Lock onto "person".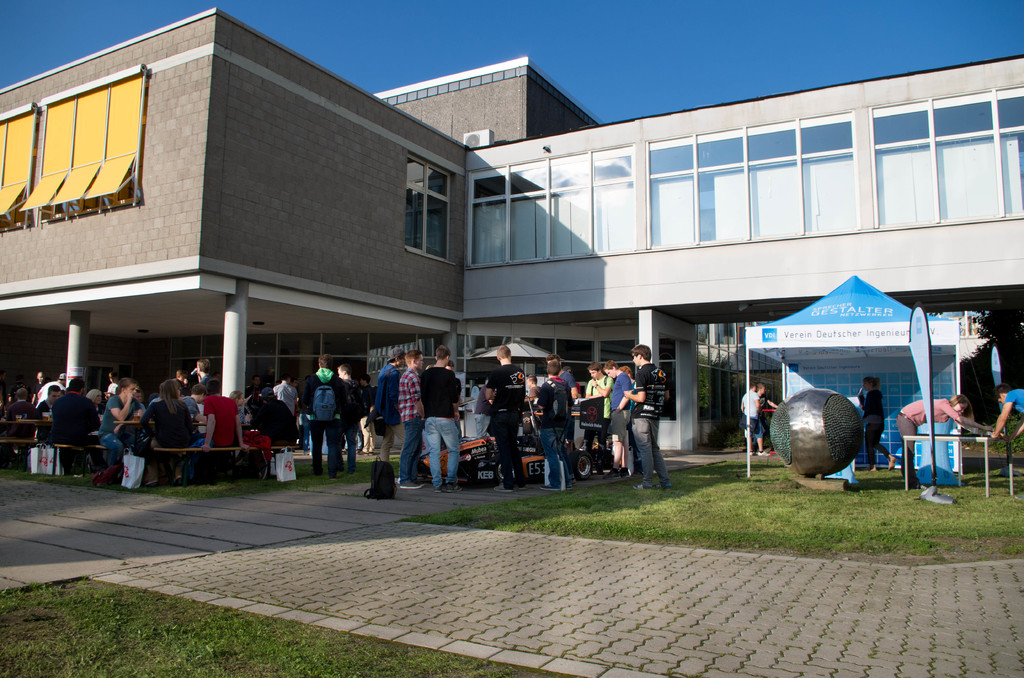
Locked: 618,353,669,499.
